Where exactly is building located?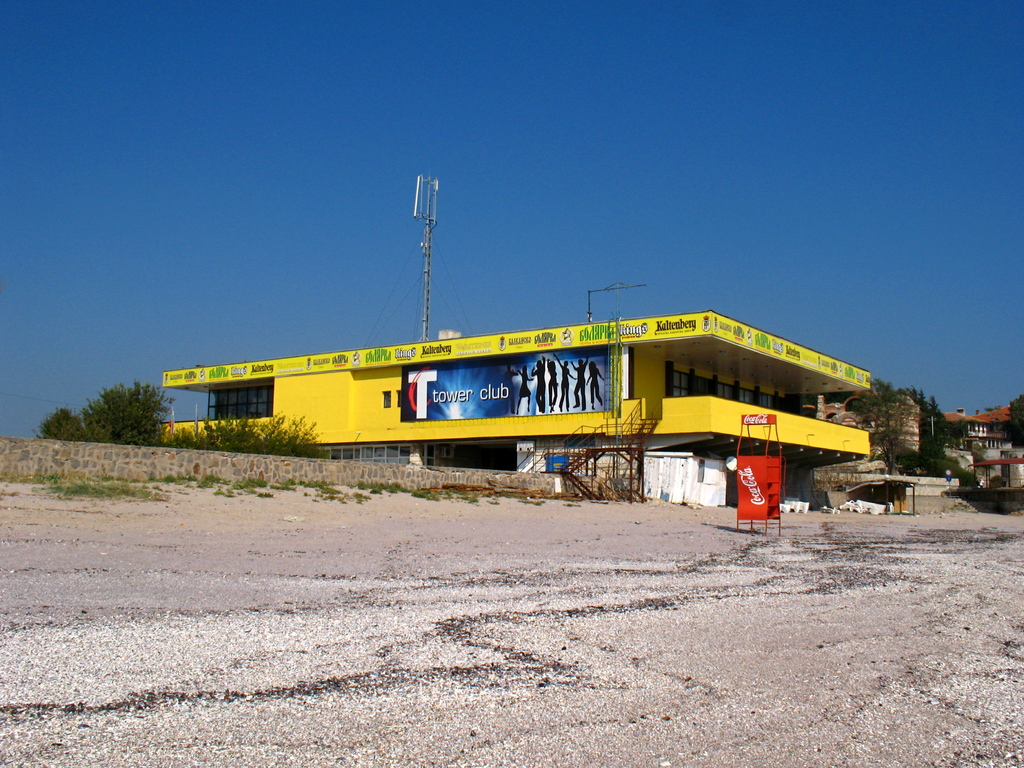
Its bounding box is select_region(941, 405, 1011, 477).
